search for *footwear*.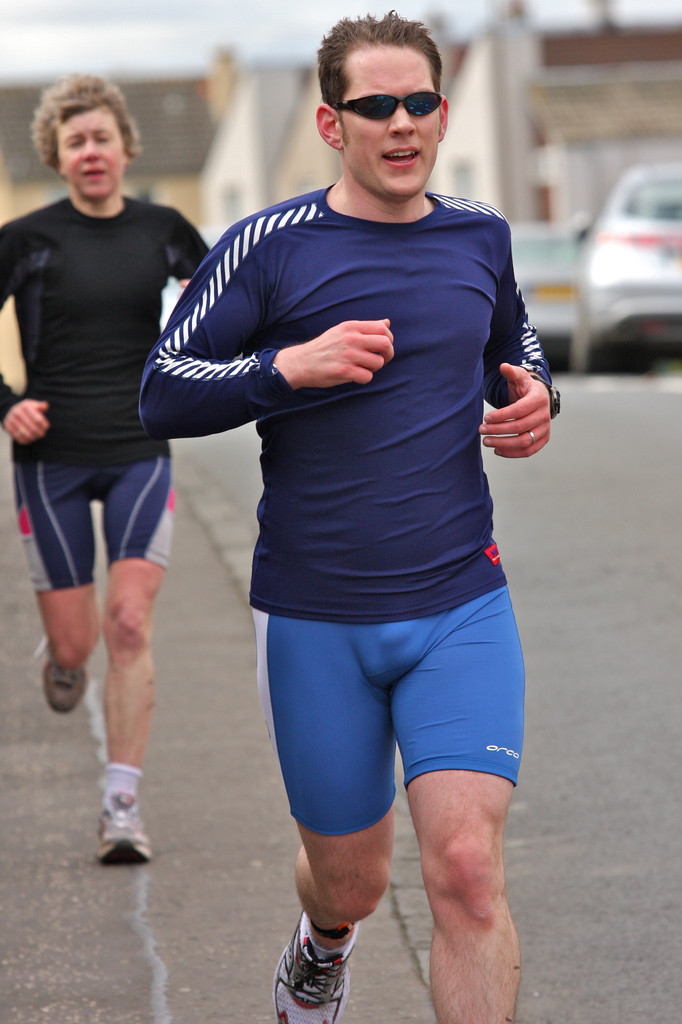
Found at {"left": 280, "top": 932, "right": 363, "bottom": 1010}.
